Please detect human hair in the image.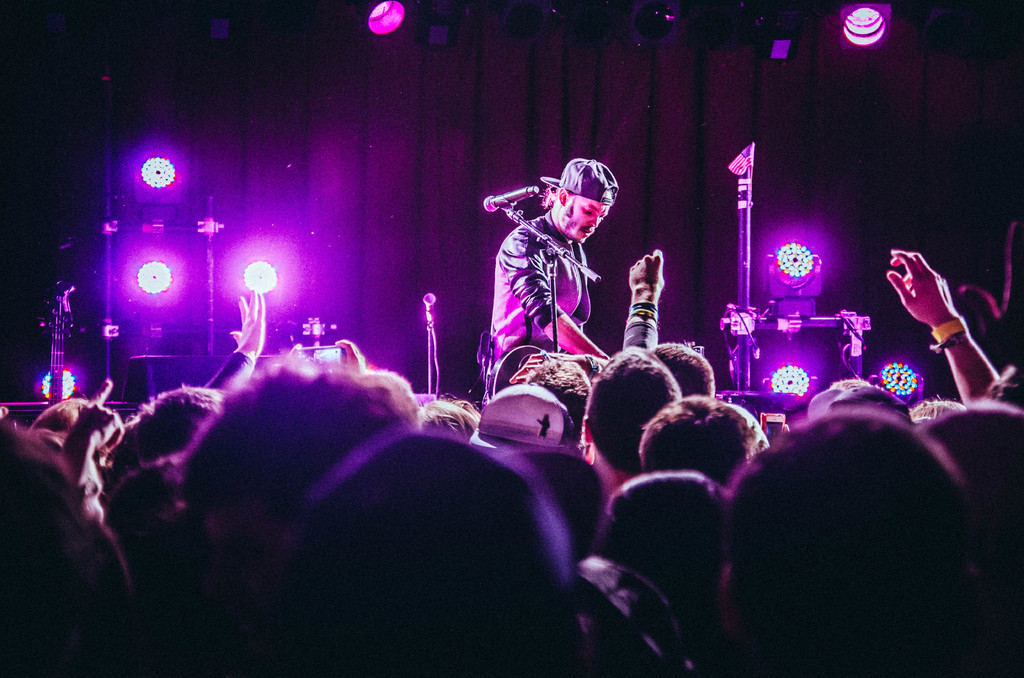
[x1=582, y1=346, x2=680, y2=478].
